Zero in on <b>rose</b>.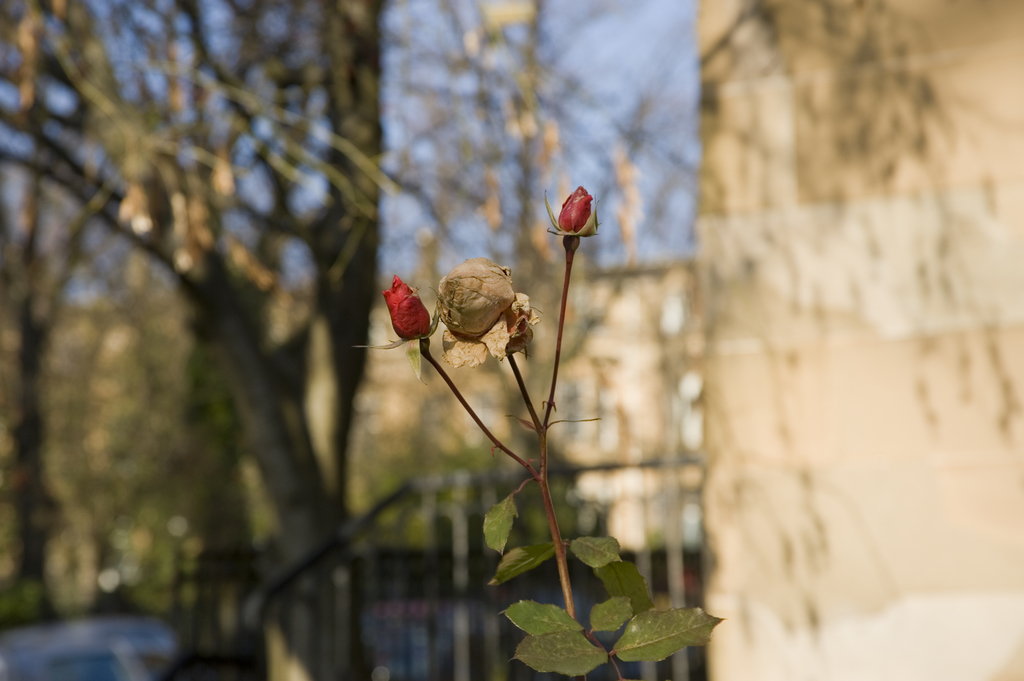
Zeroed in: 559 186 596 236.
